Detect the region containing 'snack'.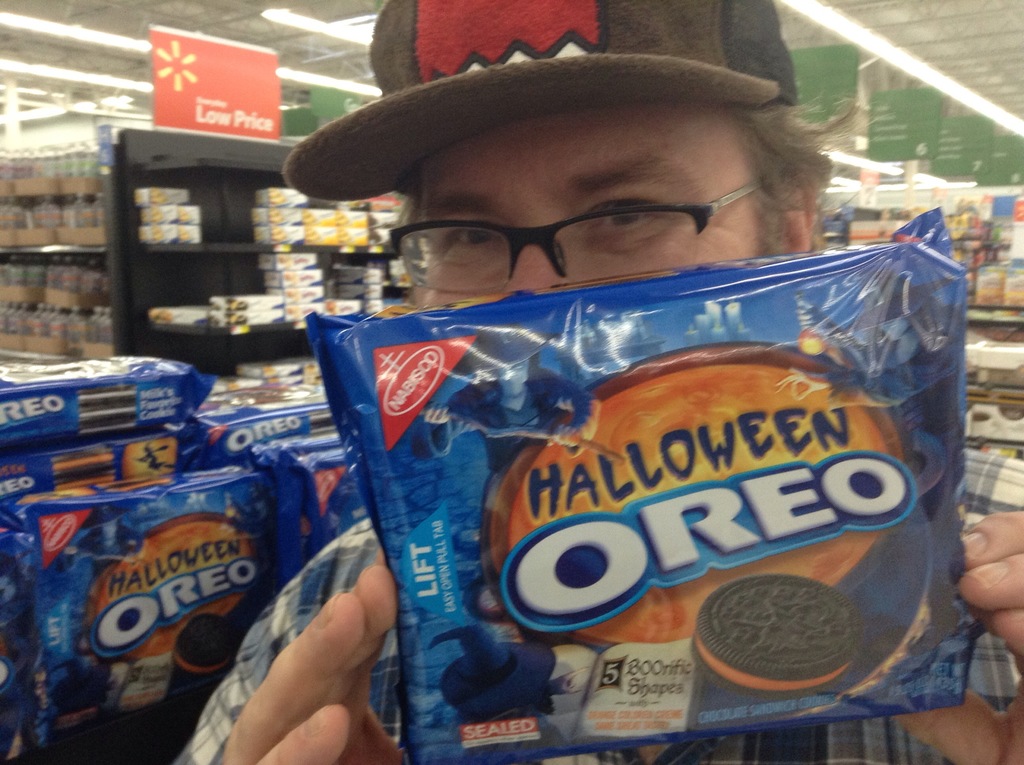
{"x1": 172, "y1": 613, "x2": 238, "y2": 679}.
